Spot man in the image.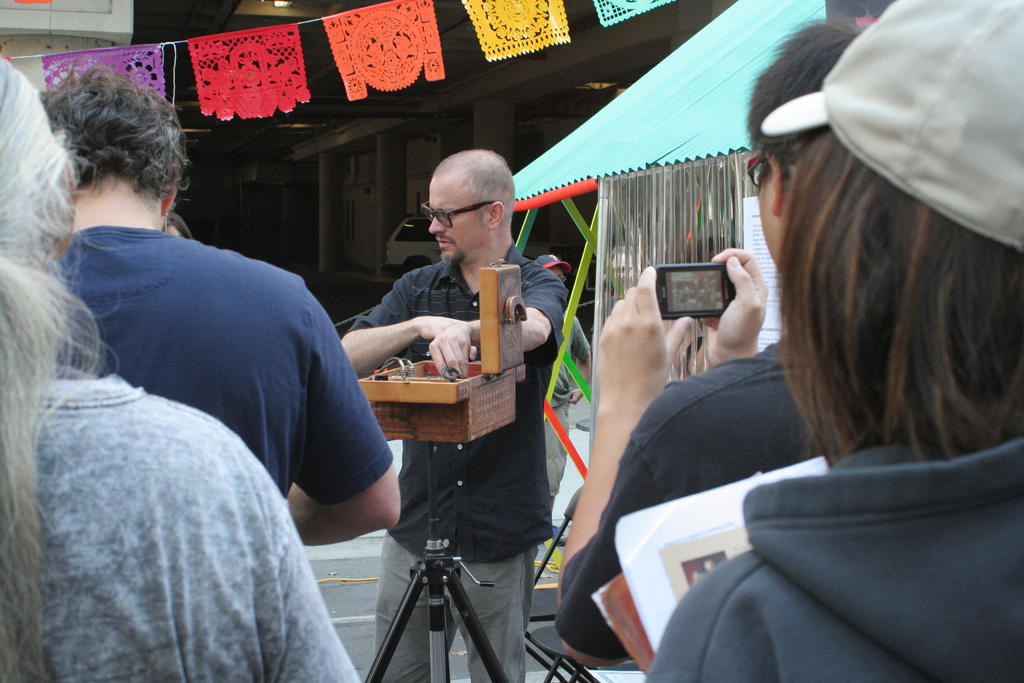
man found at (531,252,596,498).
